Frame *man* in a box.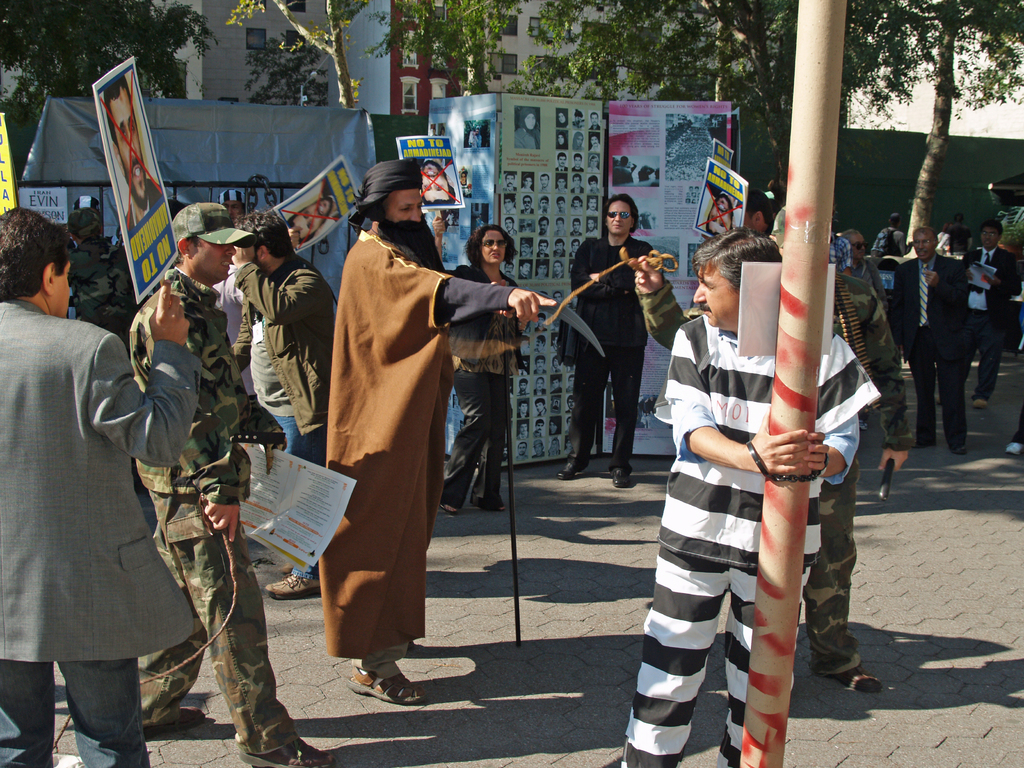
Rect(557, 240, 563, 256).
